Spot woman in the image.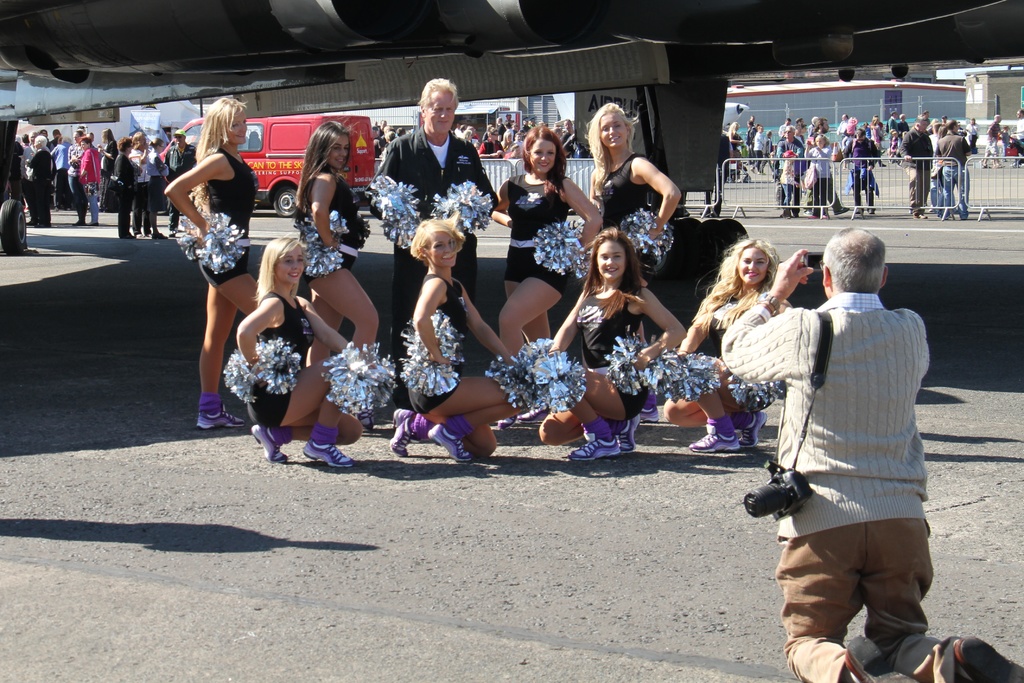
woman found at [left=296, top=120, right=384, bottom=370].
